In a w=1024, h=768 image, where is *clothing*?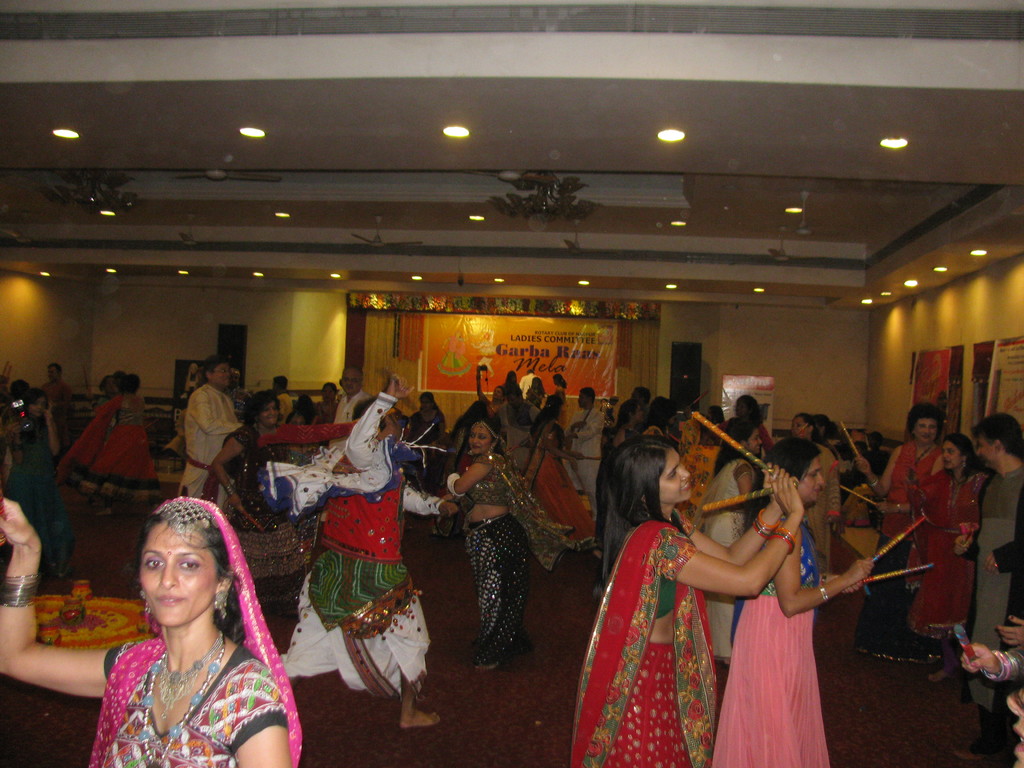
pyautogui.locateOnScreen(707, 458, 753, 536).
